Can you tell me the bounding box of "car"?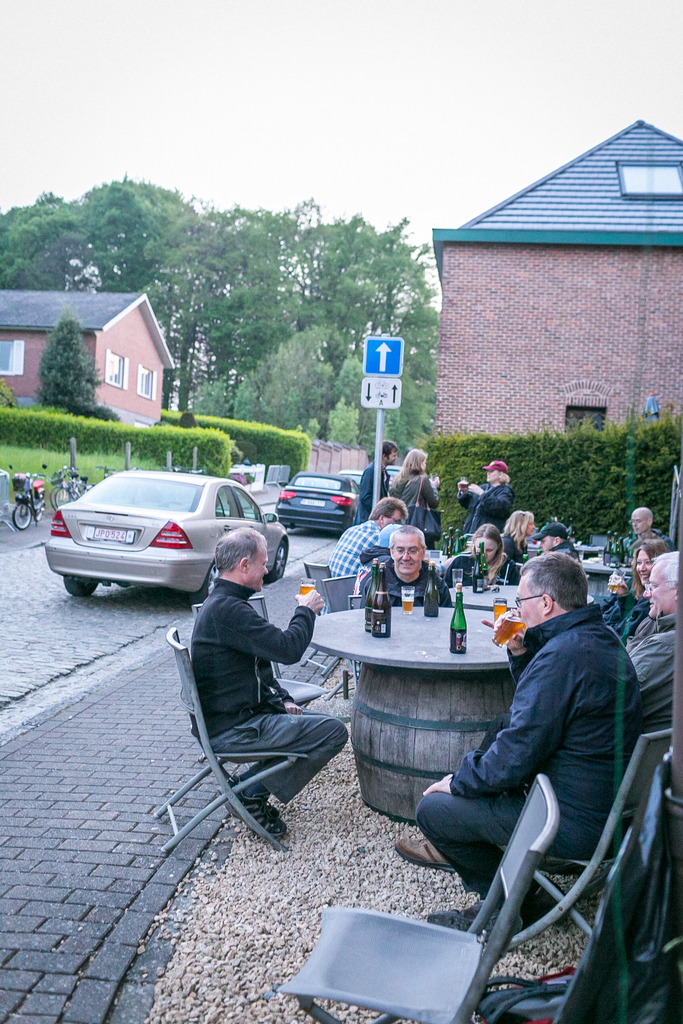
BBox(276, 472, 354, 529).
